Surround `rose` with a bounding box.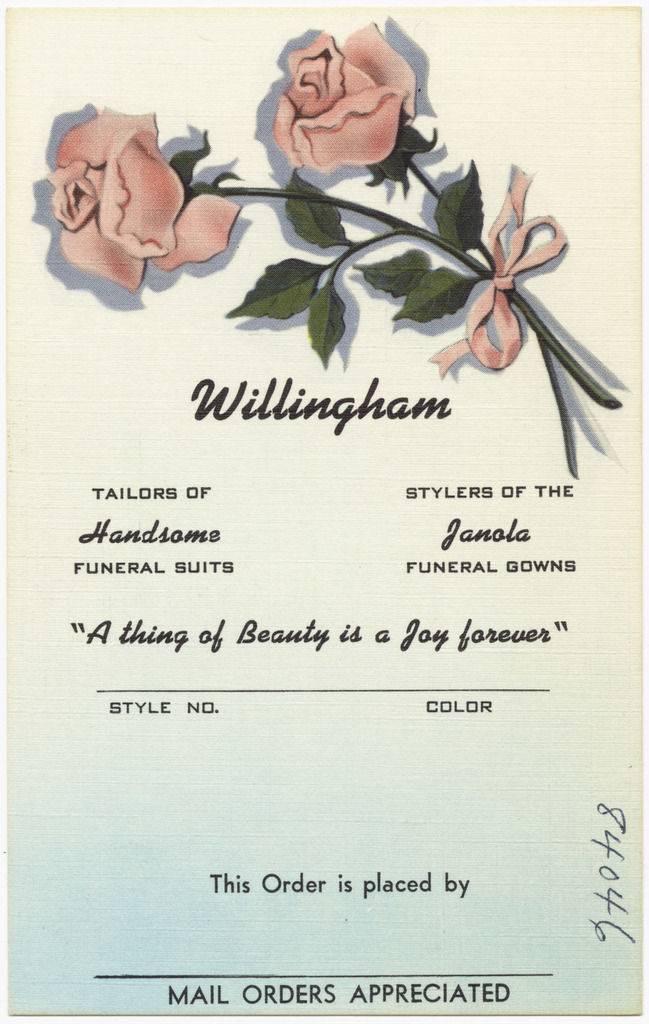
266:14:419:171.
